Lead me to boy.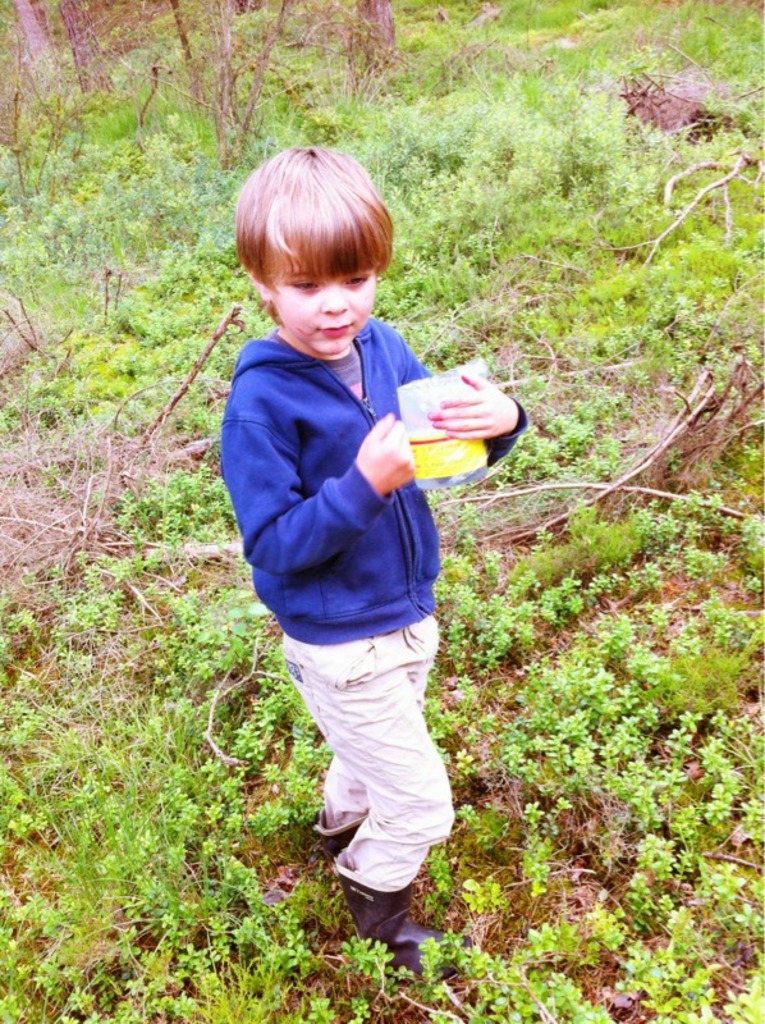
Lead to [x1=197, y1=86, x2=490, y2=956].
